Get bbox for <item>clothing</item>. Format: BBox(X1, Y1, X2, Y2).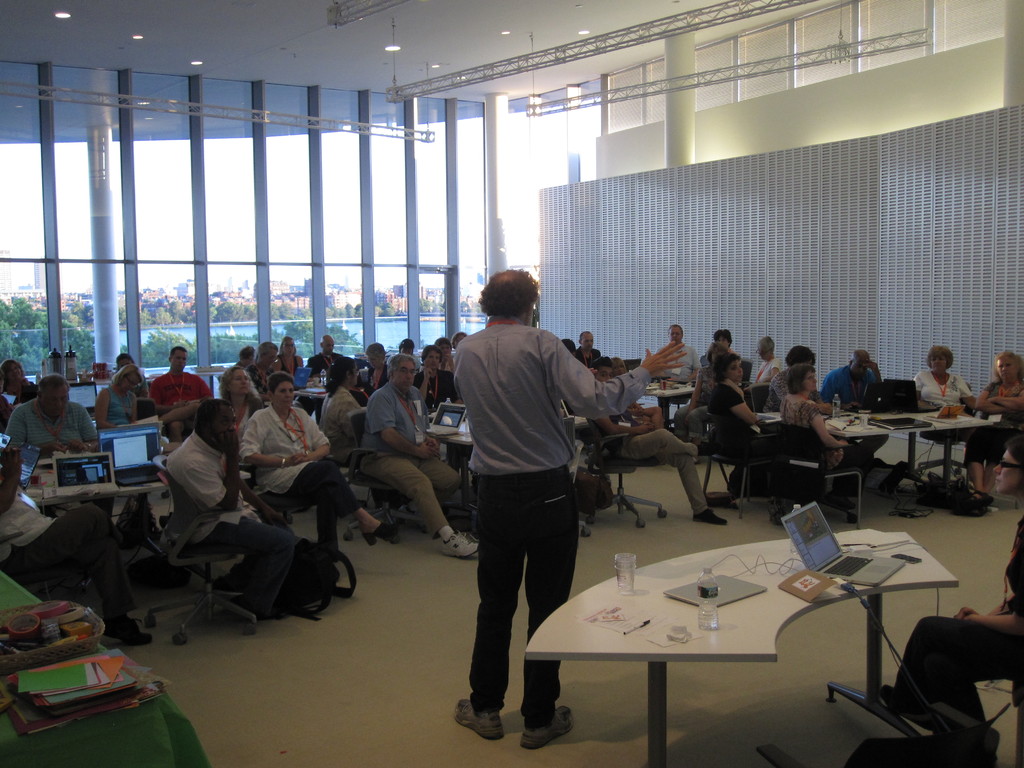
BBox(3, 389, 97, 447).
